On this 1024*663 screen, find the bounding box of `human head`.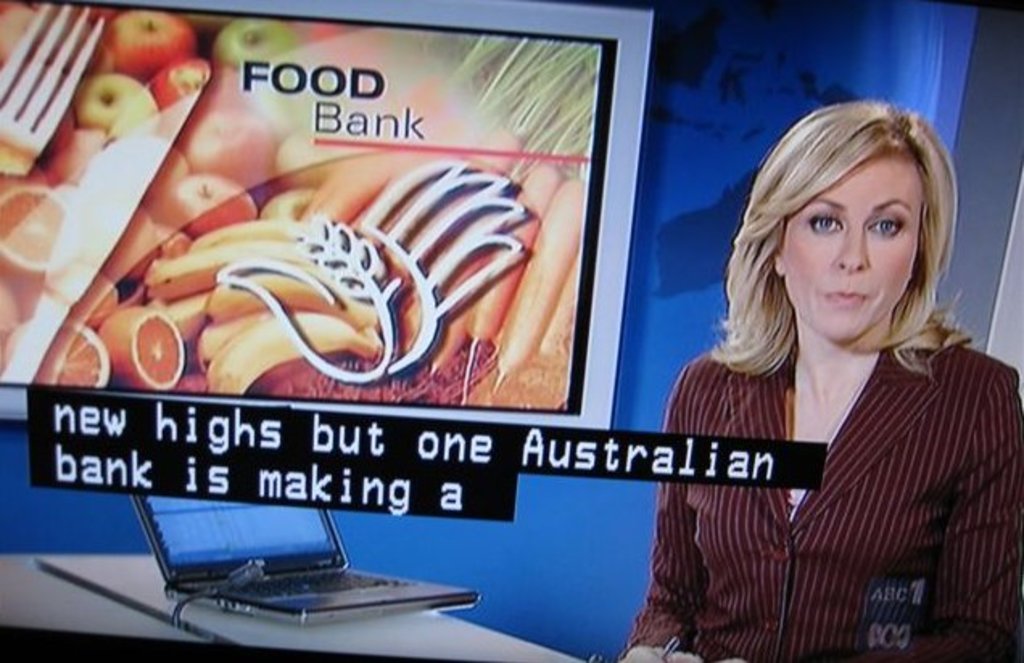
Bounding box: bbox(752, 101, 945, 348).
